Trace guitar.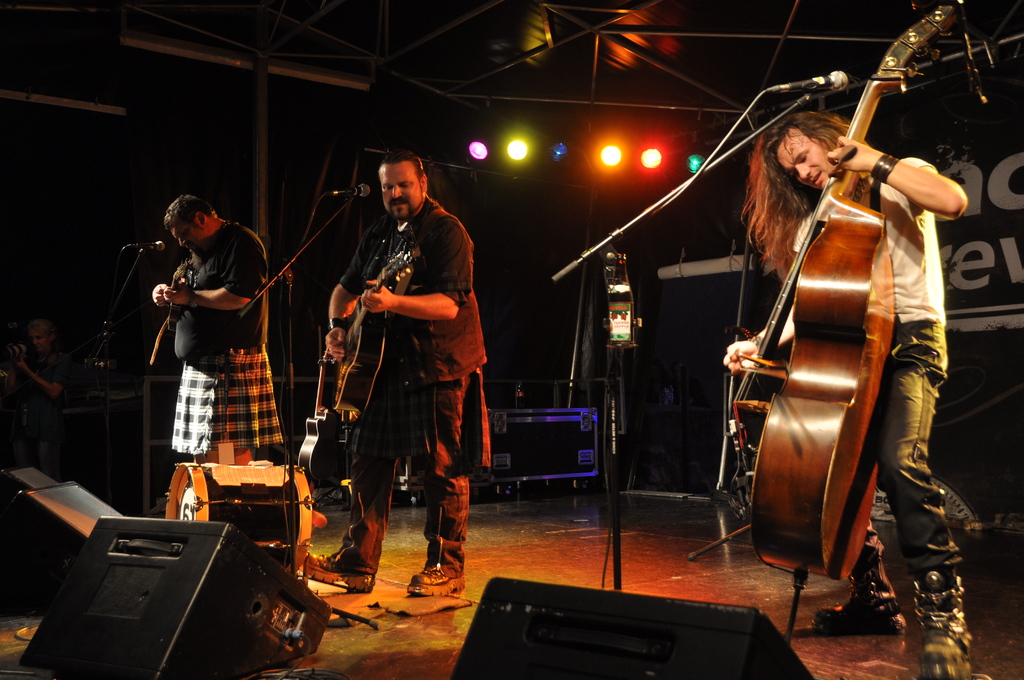
Traced to 294/343/354/501.
